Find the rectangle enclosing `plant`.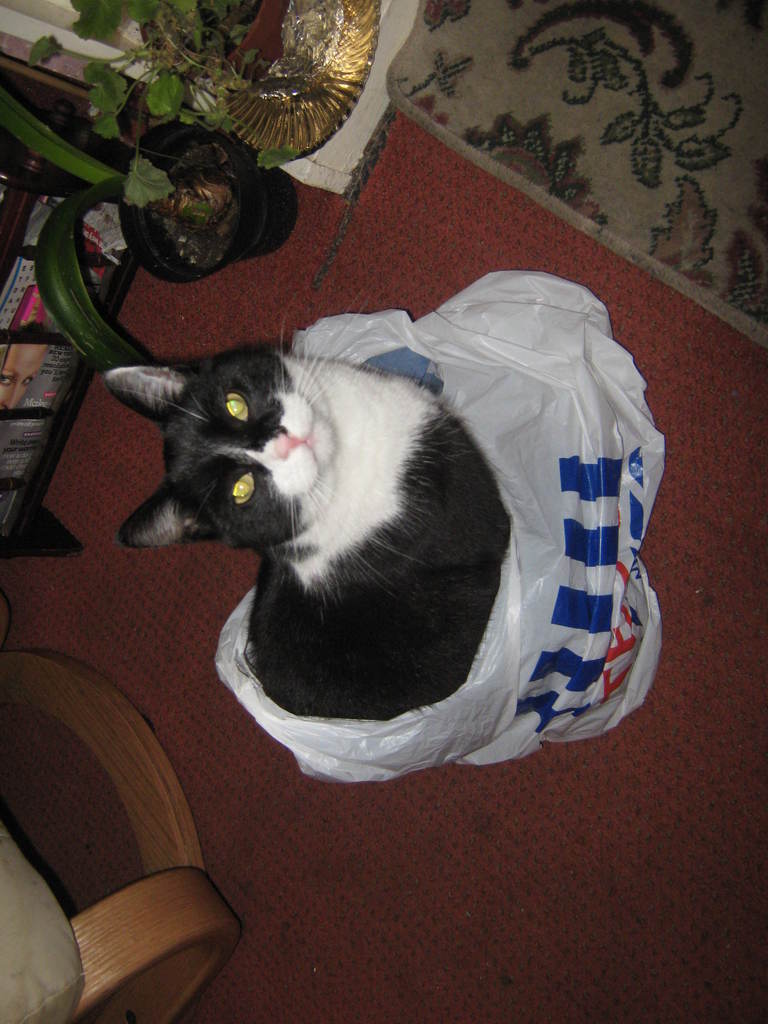
[22, 0, 294, 207].
